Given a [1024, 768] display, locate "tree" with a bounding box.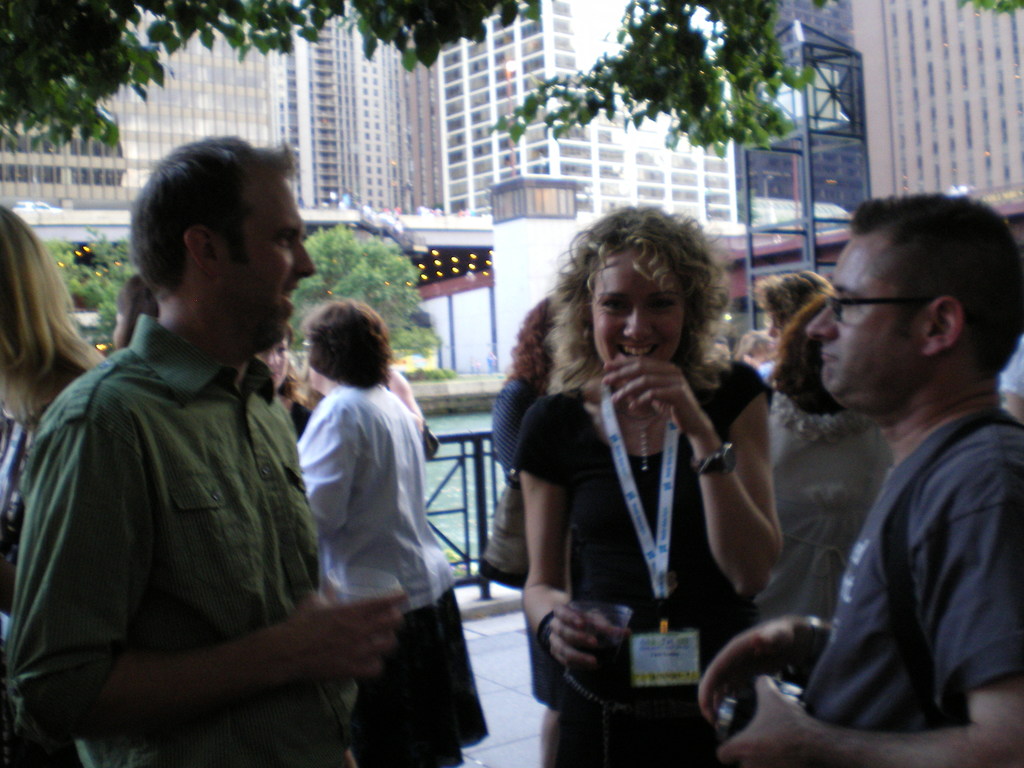
Located: pyautogui.locateOnScreen(291, 216, 429, 371).
